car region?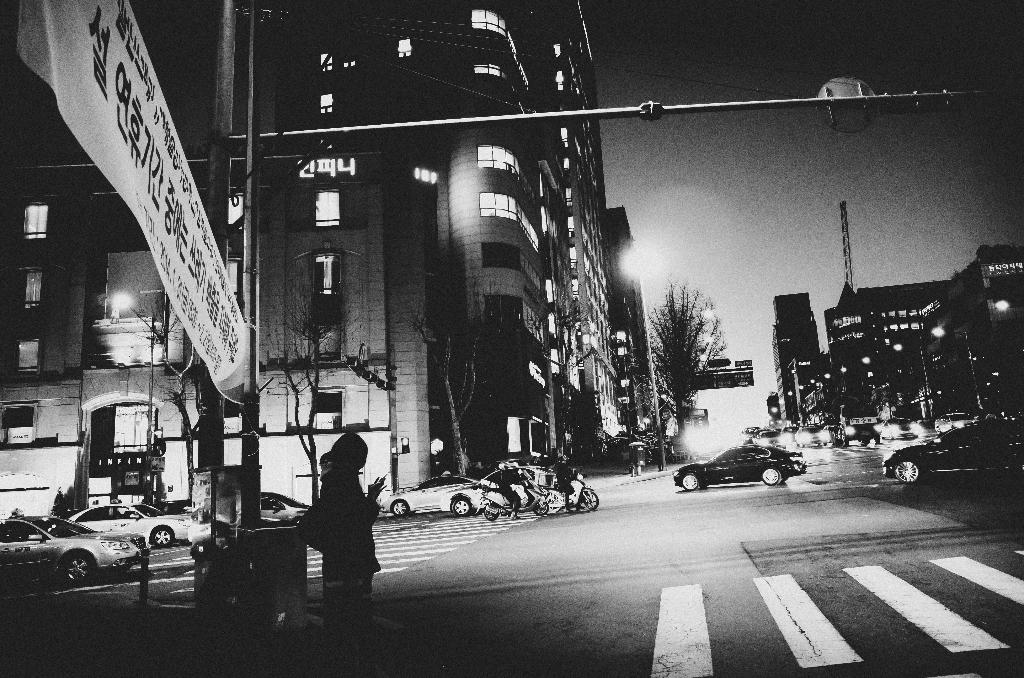
[883,418,916,438]
